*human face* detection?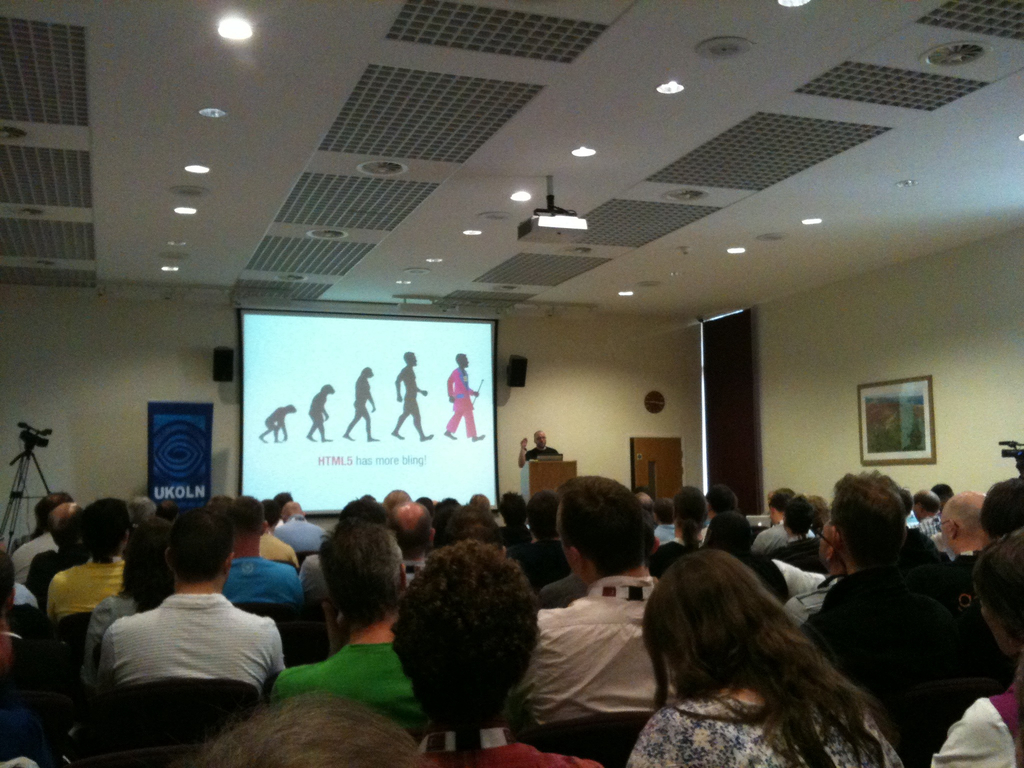
(940,511,953,550)
